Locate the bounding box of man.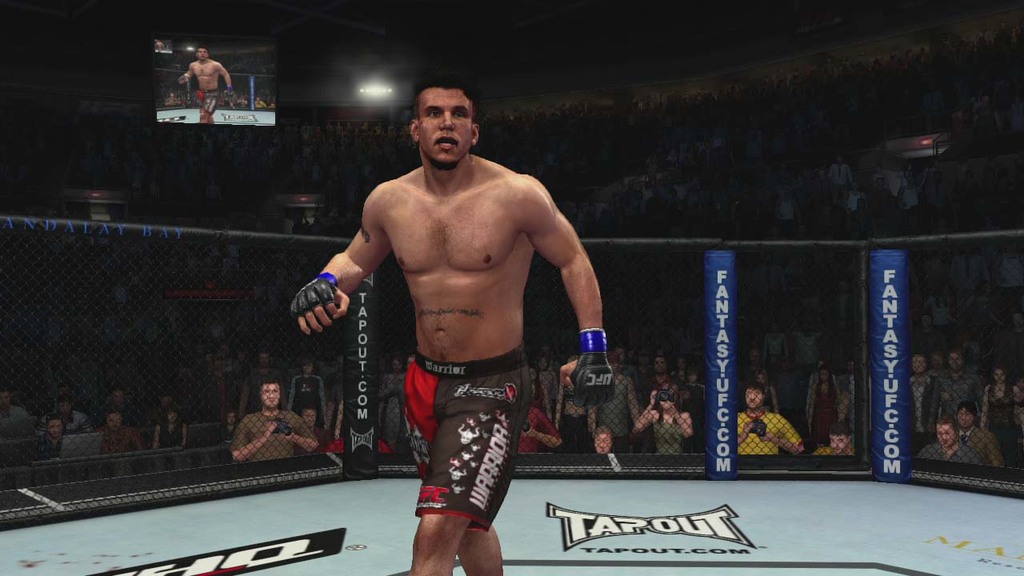
Bounding box: bbox=(819, 426, 857, 458).
